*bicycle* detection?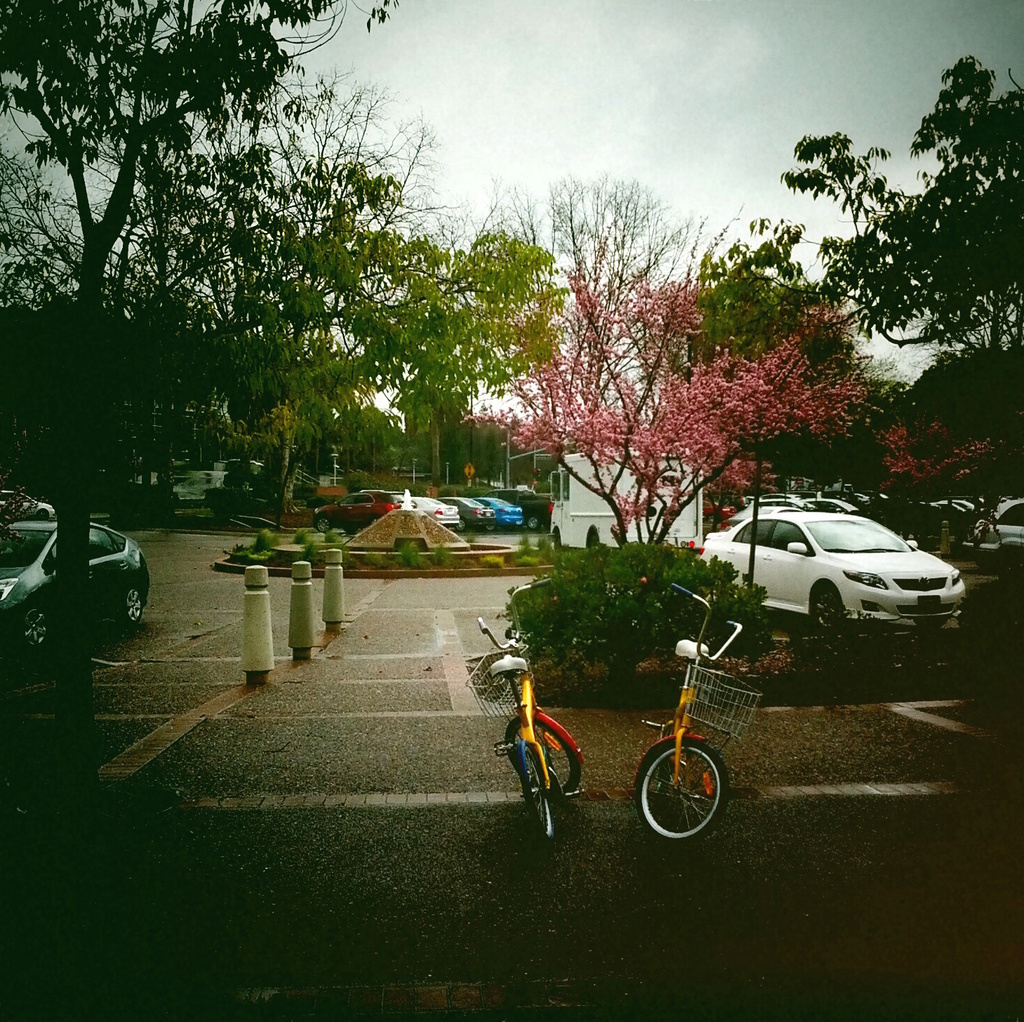
[630, 580, 766, 843]
